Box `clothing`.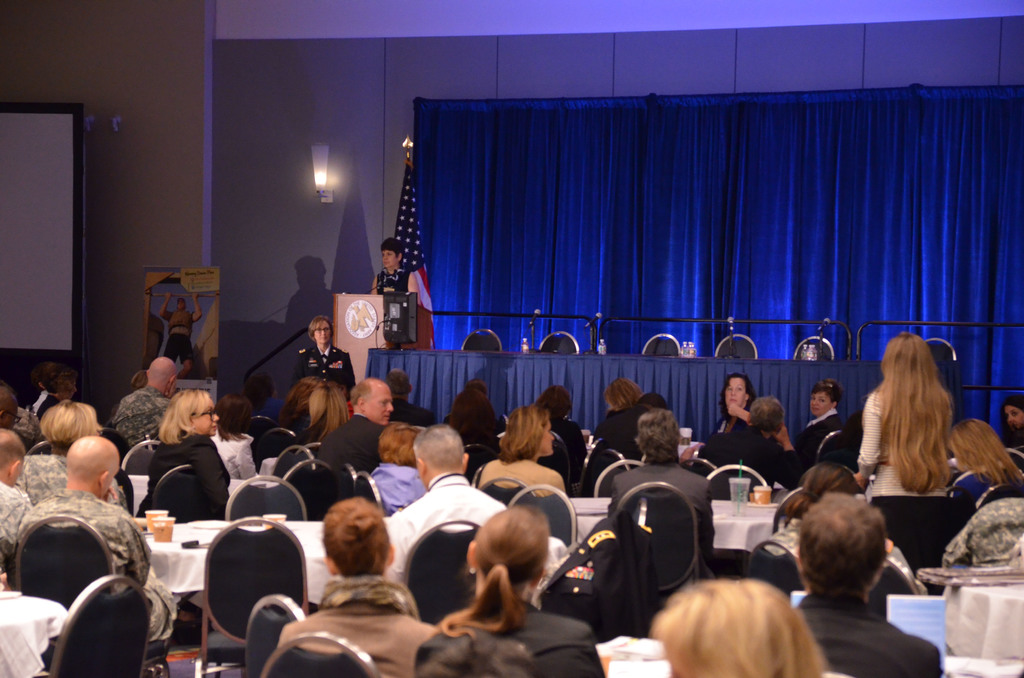
pyautogui.locateOnScreen(132, 431, 228, 515).
